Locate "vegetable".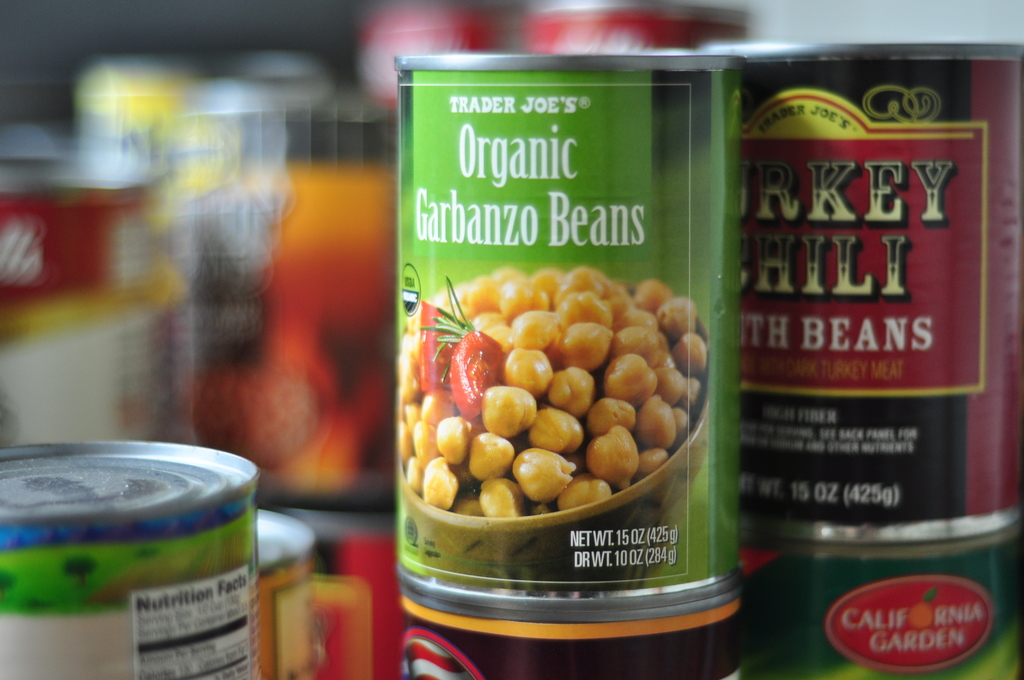
Bounding box: bbox(420, 275, 511, 417).
